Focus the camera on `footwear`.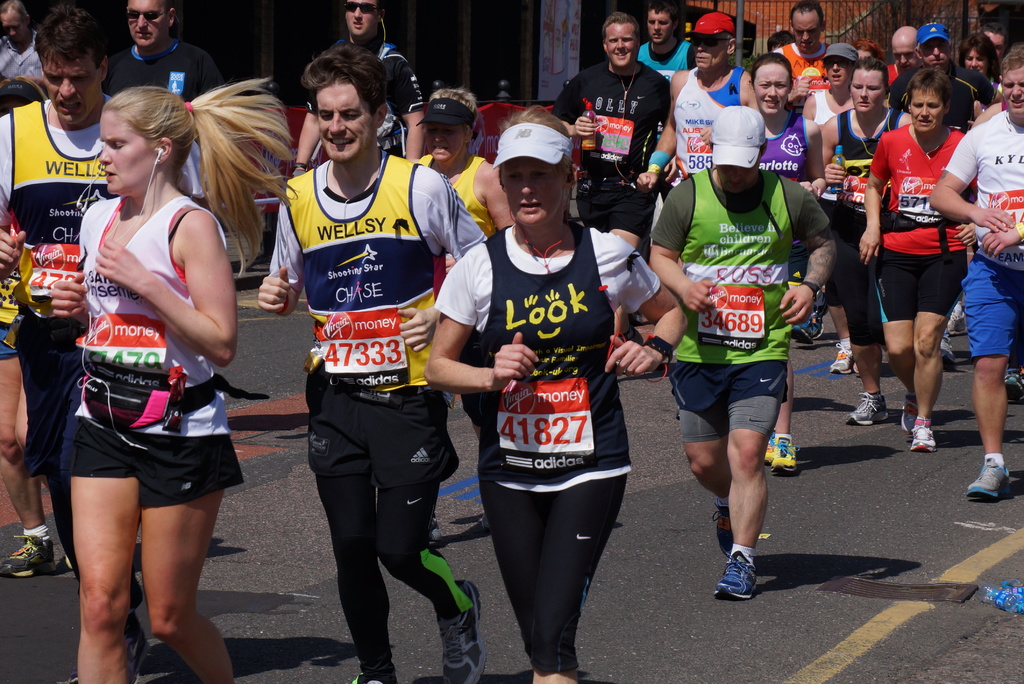
Focus region: [x1=811, y1=292, x2=828, y2=338].
